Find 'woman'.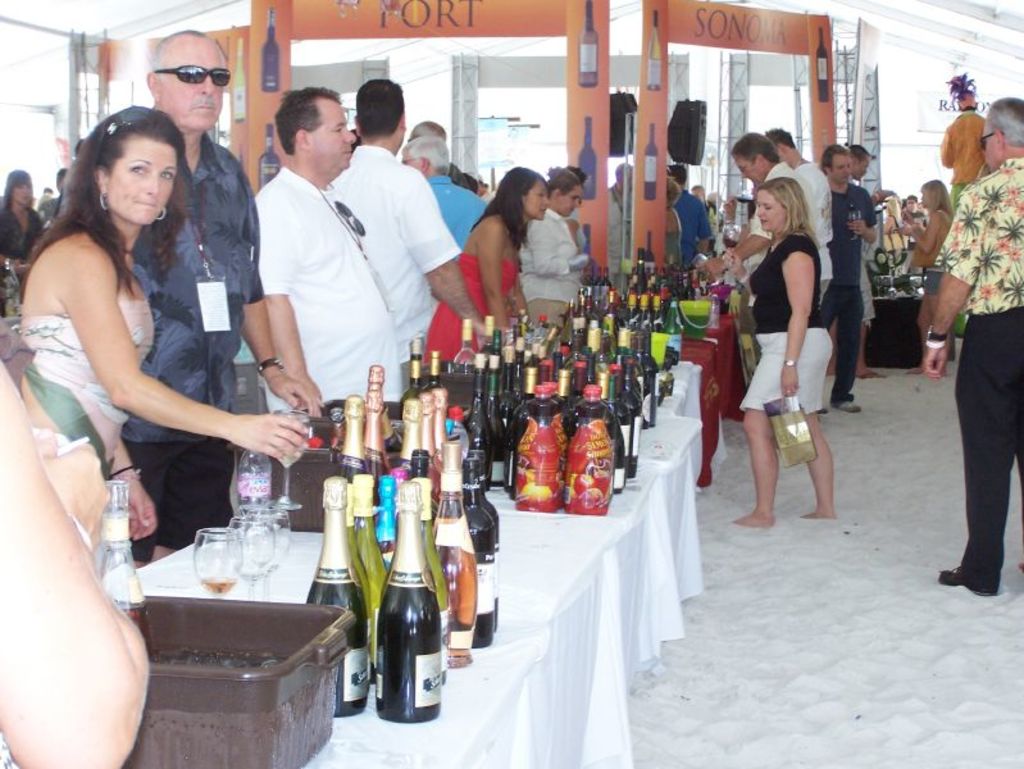
424, 165, 549, 359.
